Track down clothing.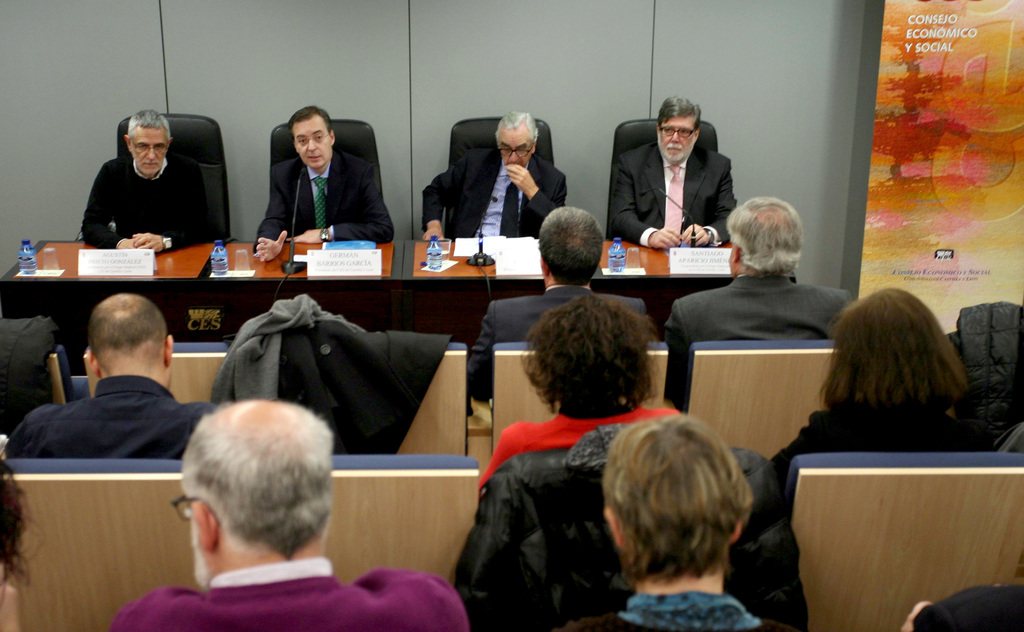
Tracked to bbox=[605, 142, 737, 244].
